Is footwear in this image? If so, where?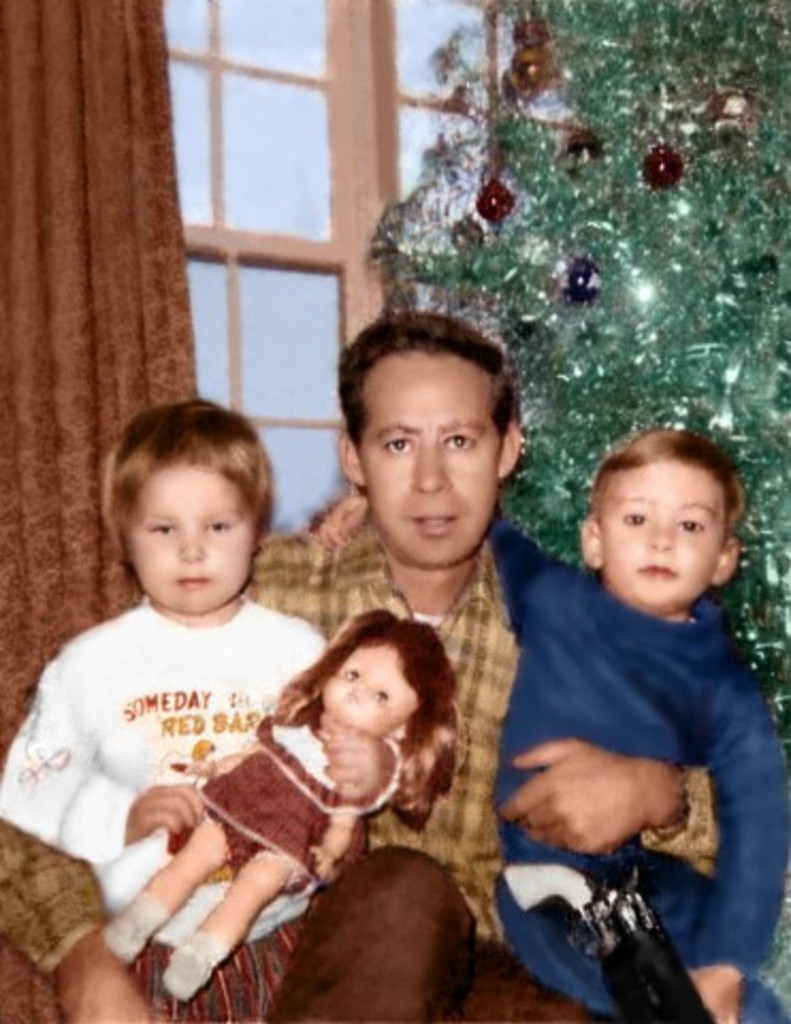
Yes, at [x1=162, y1=943, x2=222, y2=1005].
